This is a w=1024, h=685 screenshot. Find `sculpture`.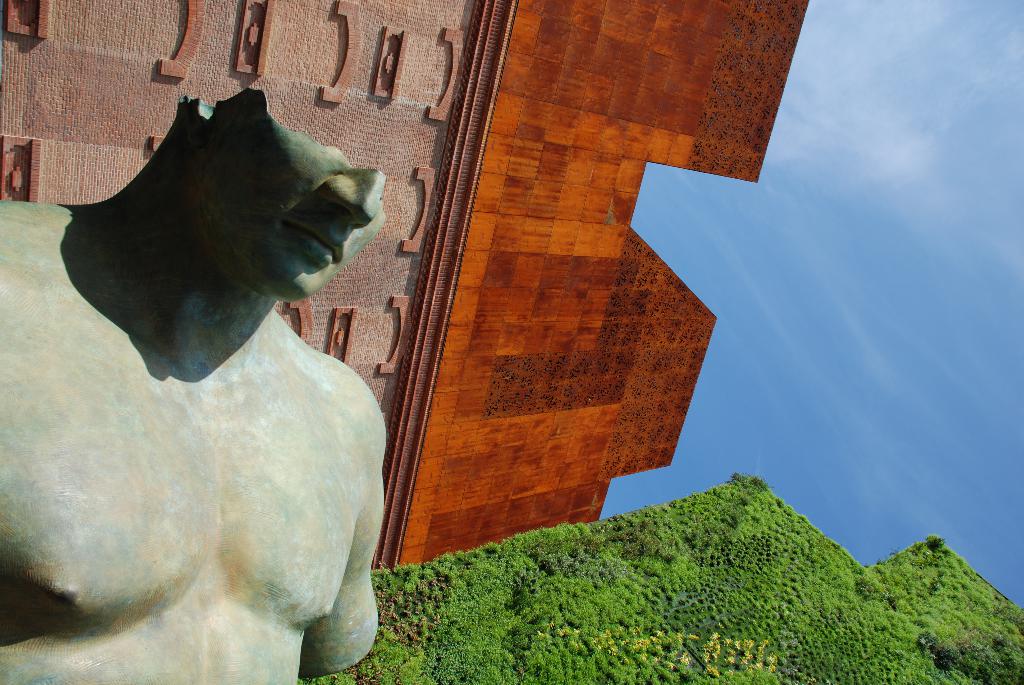
Bounding box: [15, 62, 403, 684].
